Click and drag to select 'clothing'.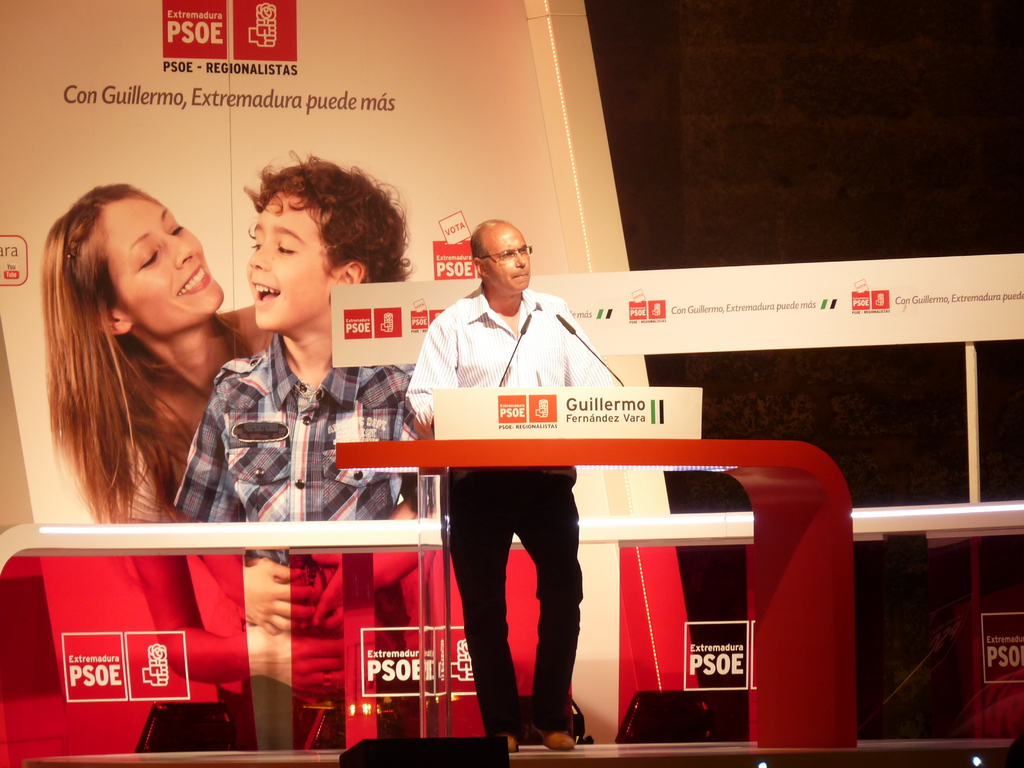
Selection: bbox=[104, 301, 279, 631].
